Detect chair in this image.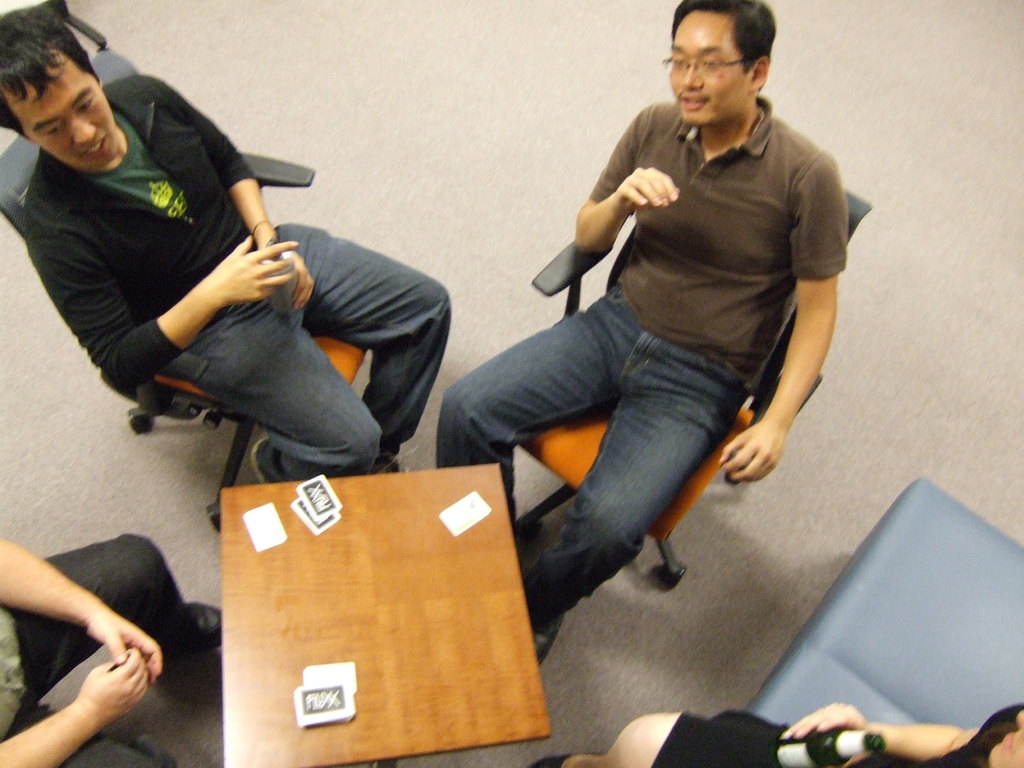
Detection: locate(515, 184, 874, 589).
